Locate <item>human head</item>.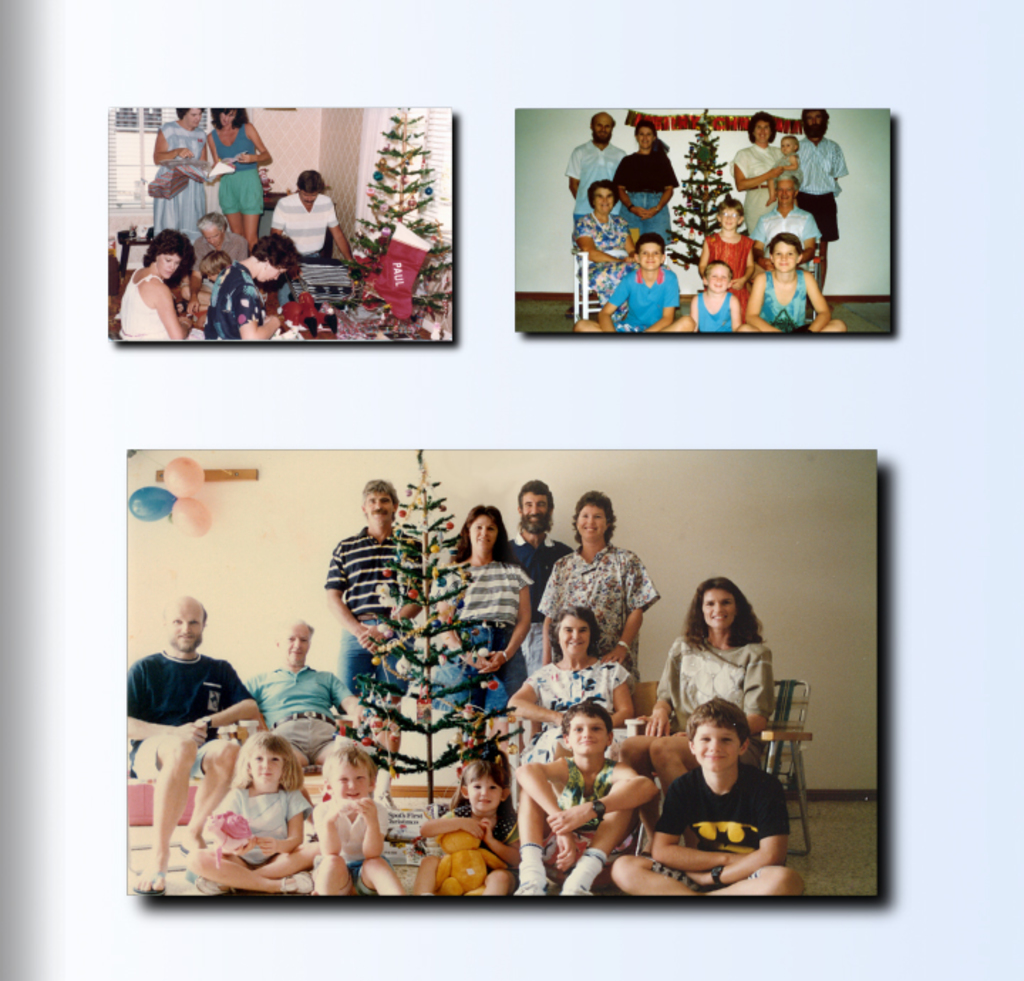
Bounding box: 249,230,300,289.
